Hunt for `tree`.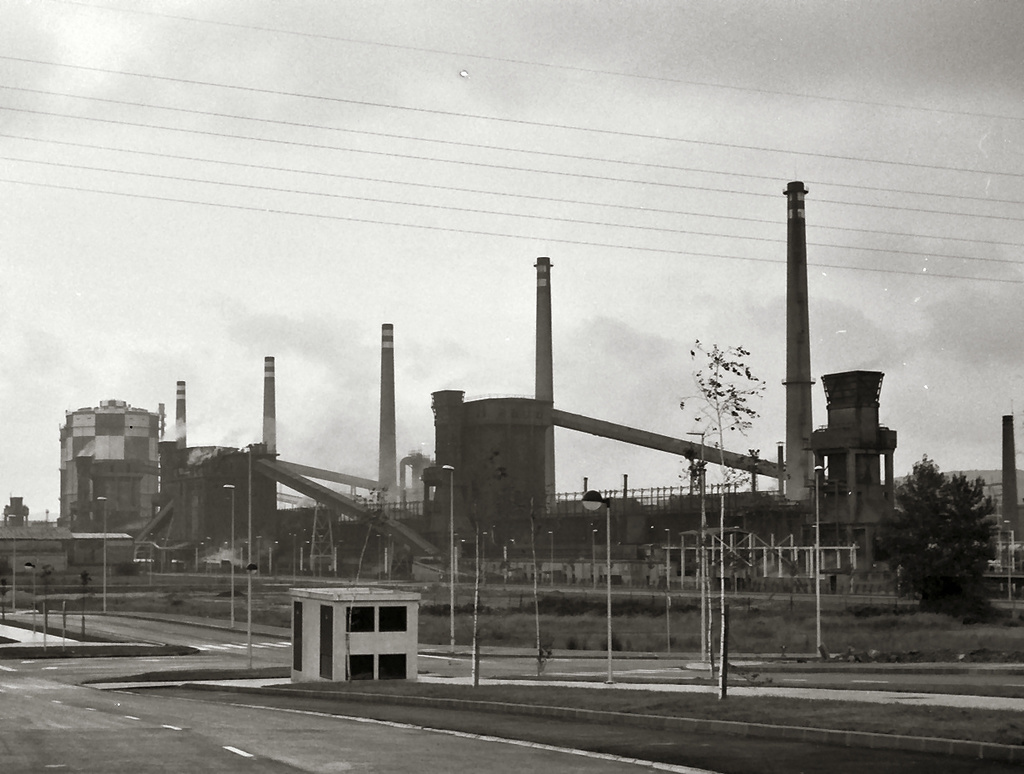
Hunted down at <bbox>670, 337, 773, 699</bbox>.
